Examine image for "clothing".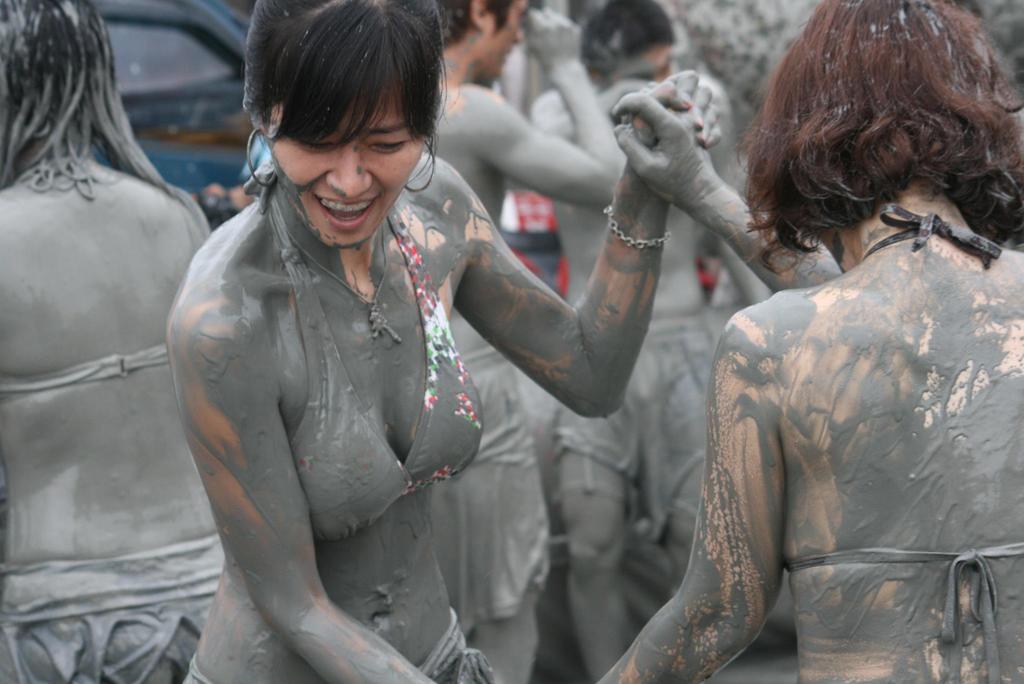
Examination result: 0:533:227:683.
